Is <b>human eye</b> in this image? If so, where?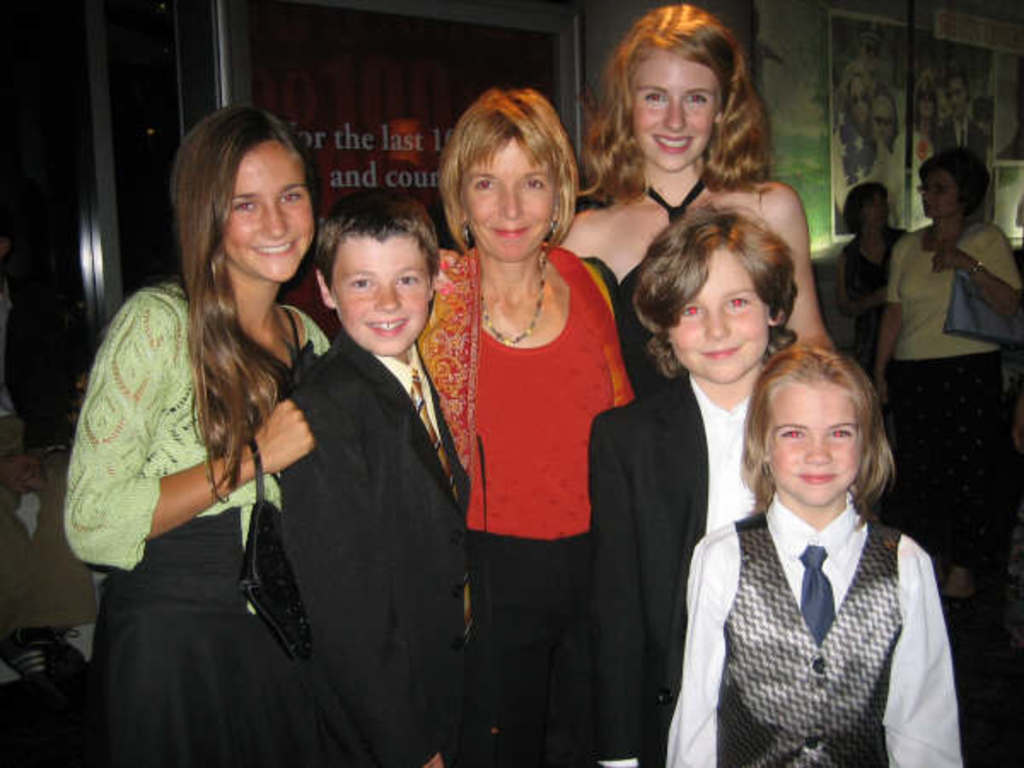
Yes, at x1=229, y1=198, x2=261, y2=215.
